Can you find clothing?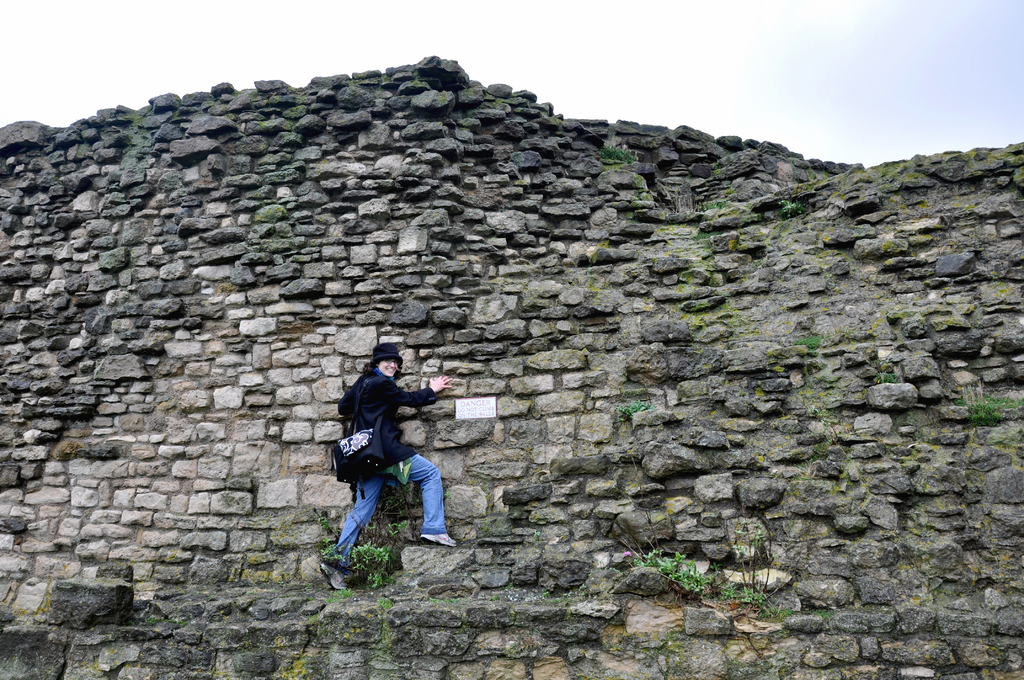
Yes, bounding box: box=[325, 360, 456, 548].
